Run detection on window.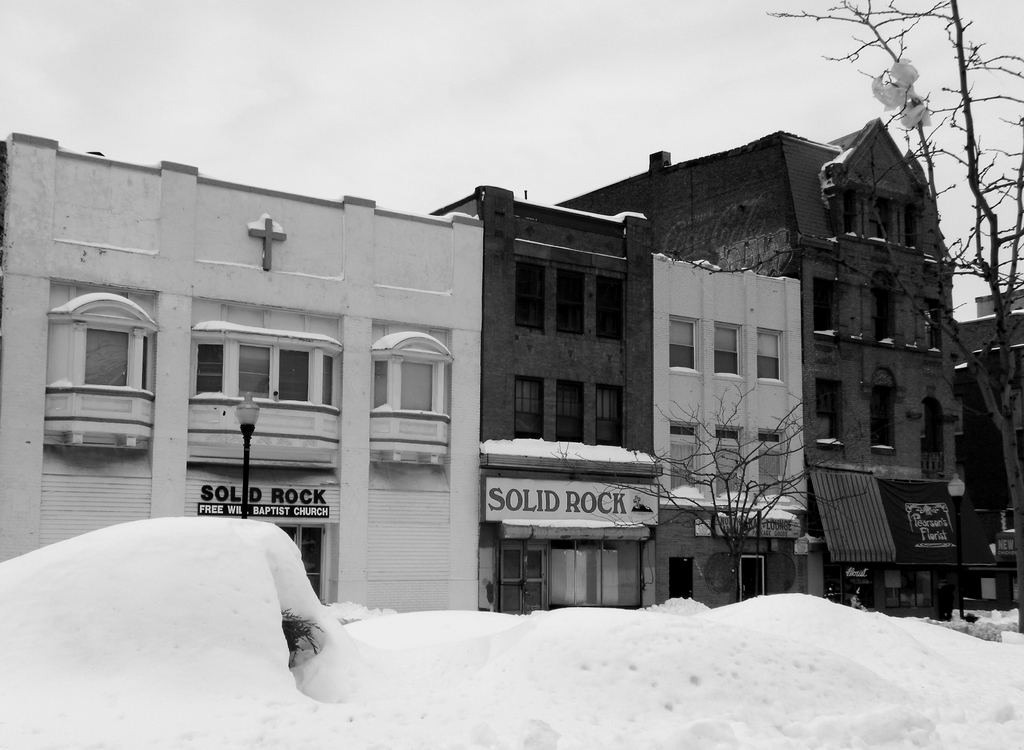
Result: Rect(870, 392, 898, 458).
